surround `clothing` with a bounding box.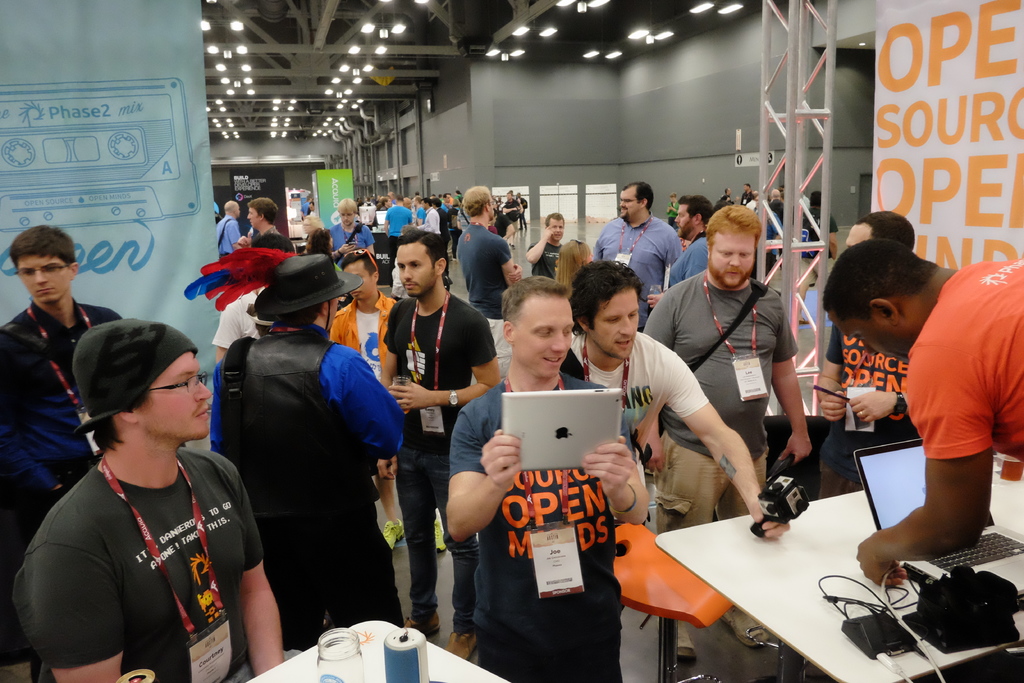
x1=792, y1=208, x2=837, y2=287.
